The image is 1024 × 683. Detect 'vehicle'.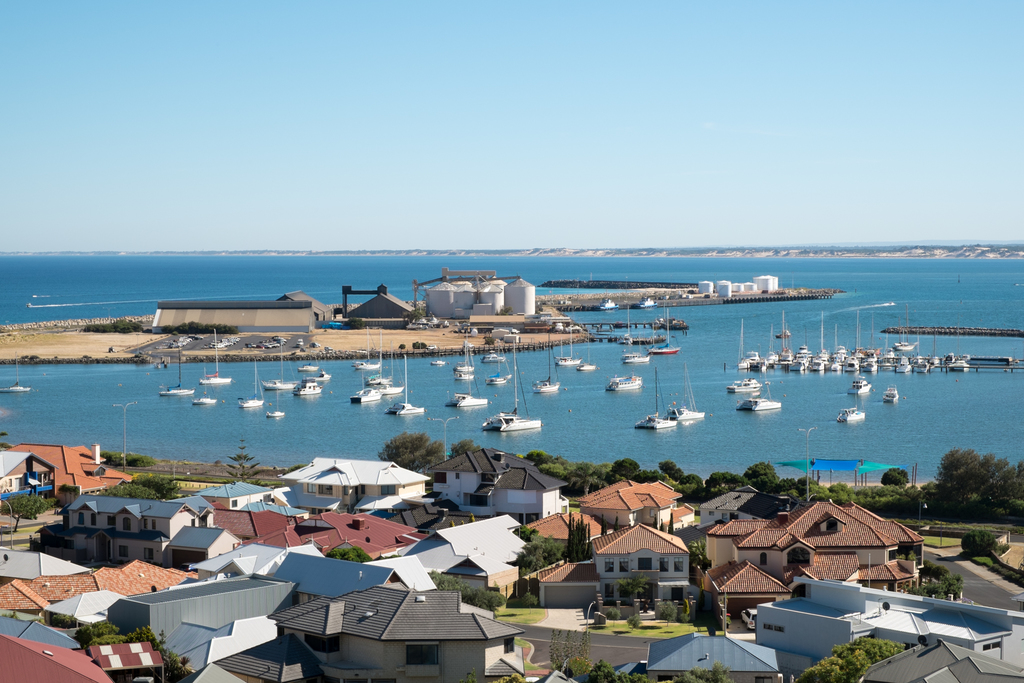
Detection: <box>266,341,297,391</box>.
